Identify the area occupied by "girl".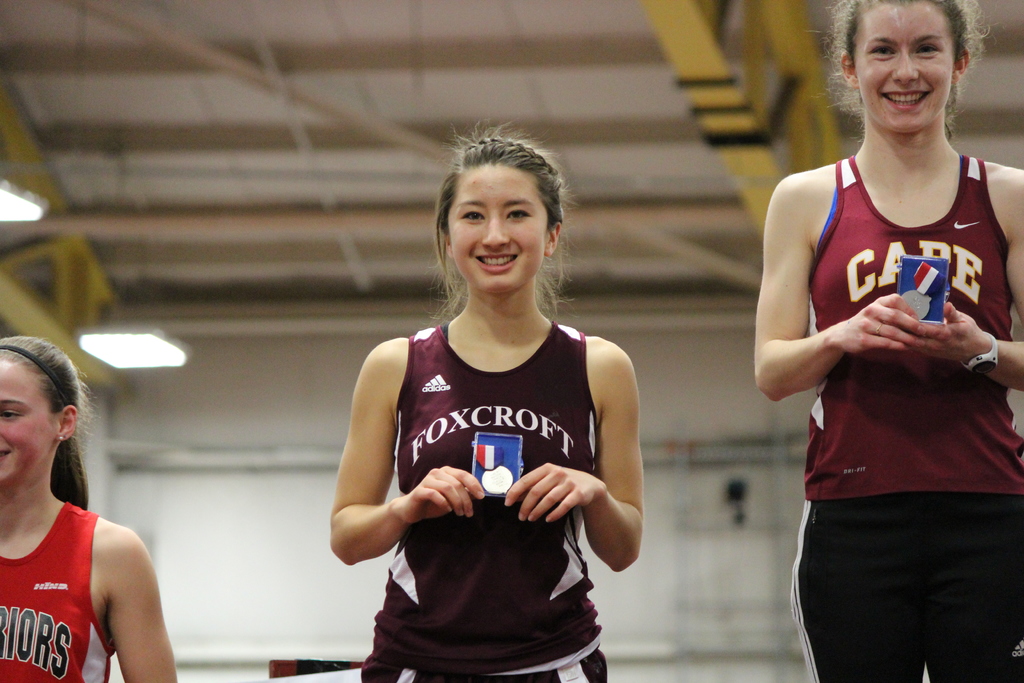
Area: crop(753, 0, 1023, 682).
